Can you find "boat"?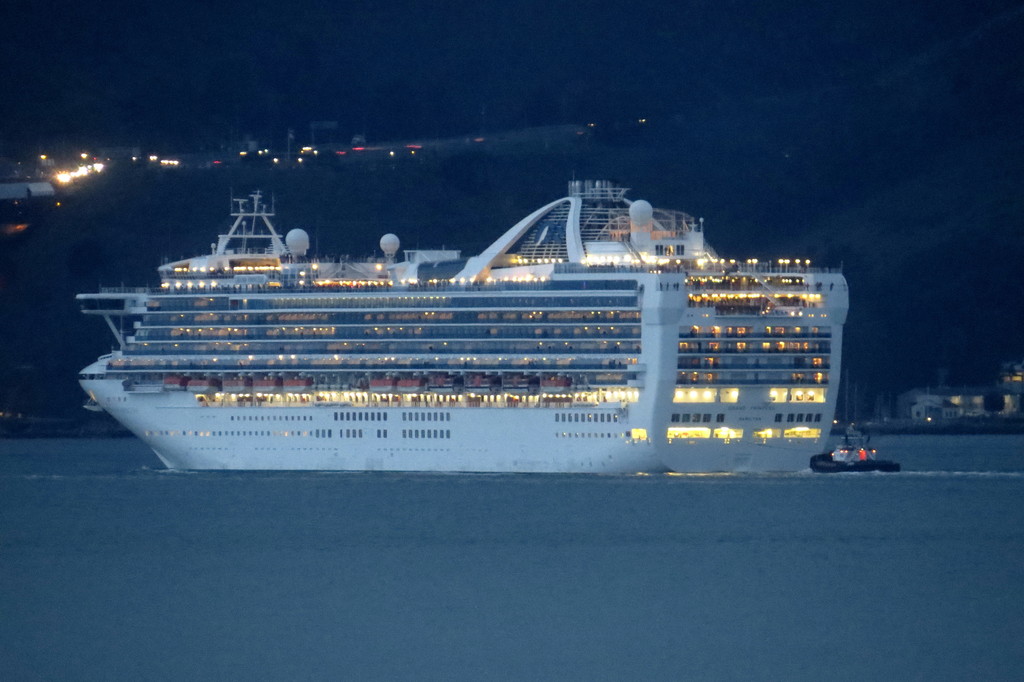
Yes, bounding box: 806,429,906,478.
